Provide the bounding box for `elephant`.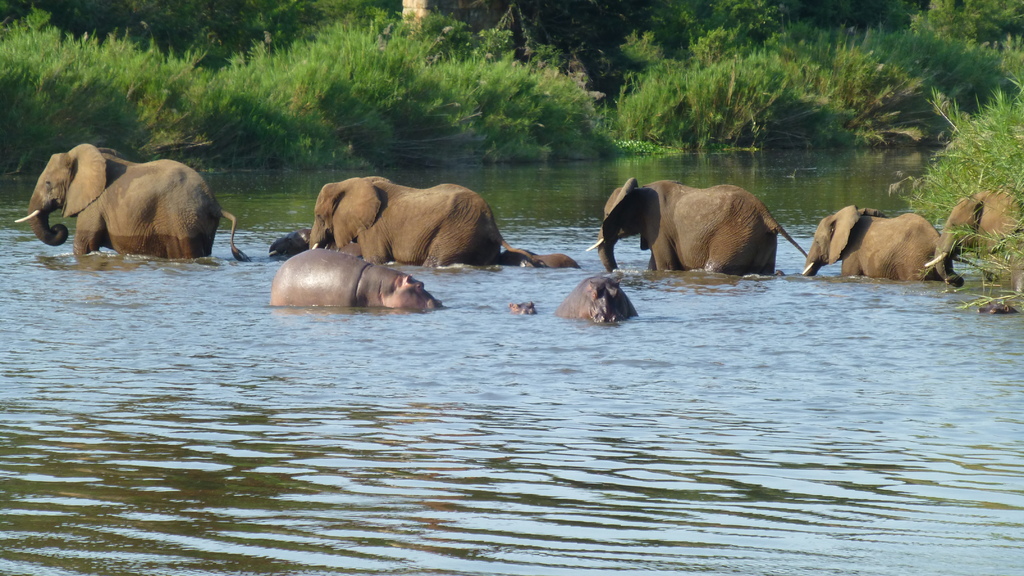
509,296,537,319.
